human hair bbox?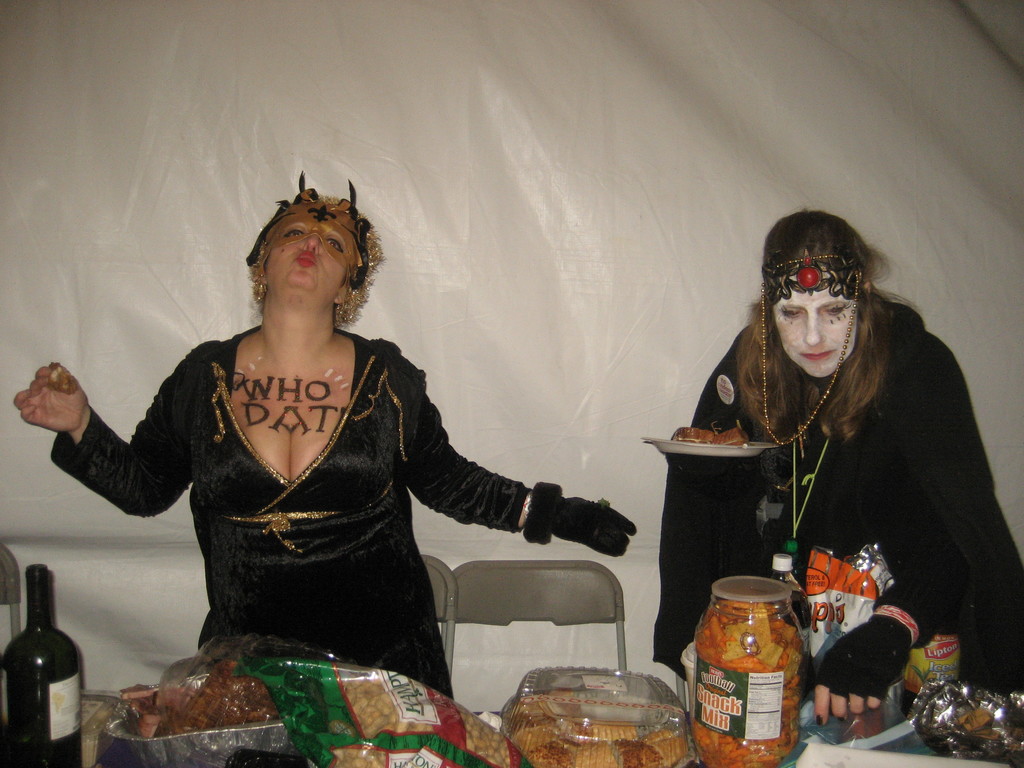
x1=742 y1=217 x2=907 y2=445
